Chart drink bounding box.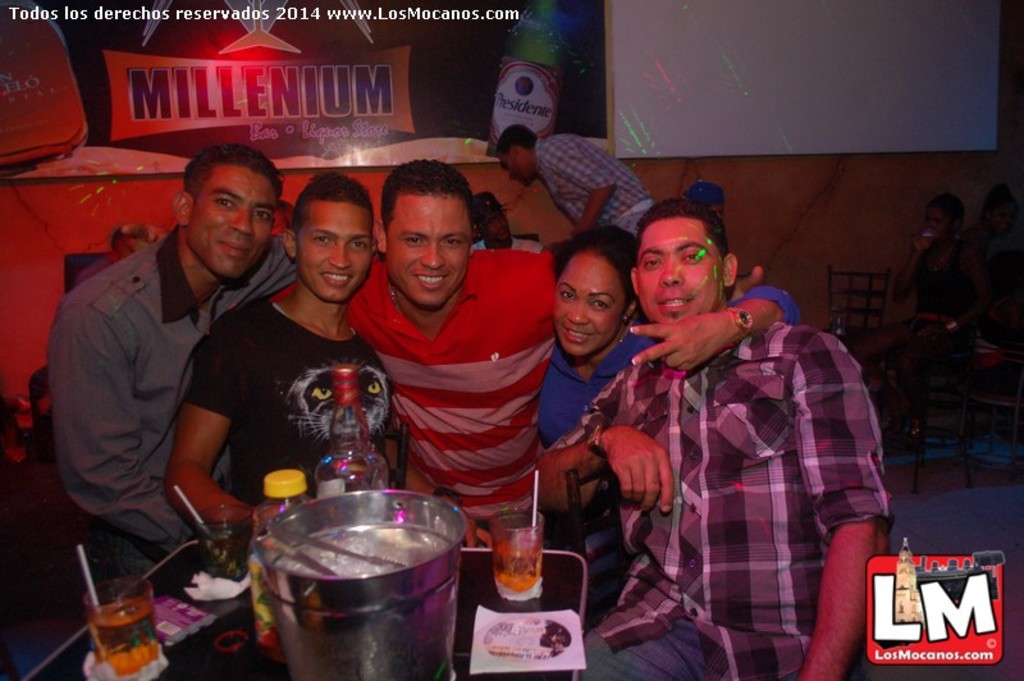
Charted: region(497, 530, 541, 597).
